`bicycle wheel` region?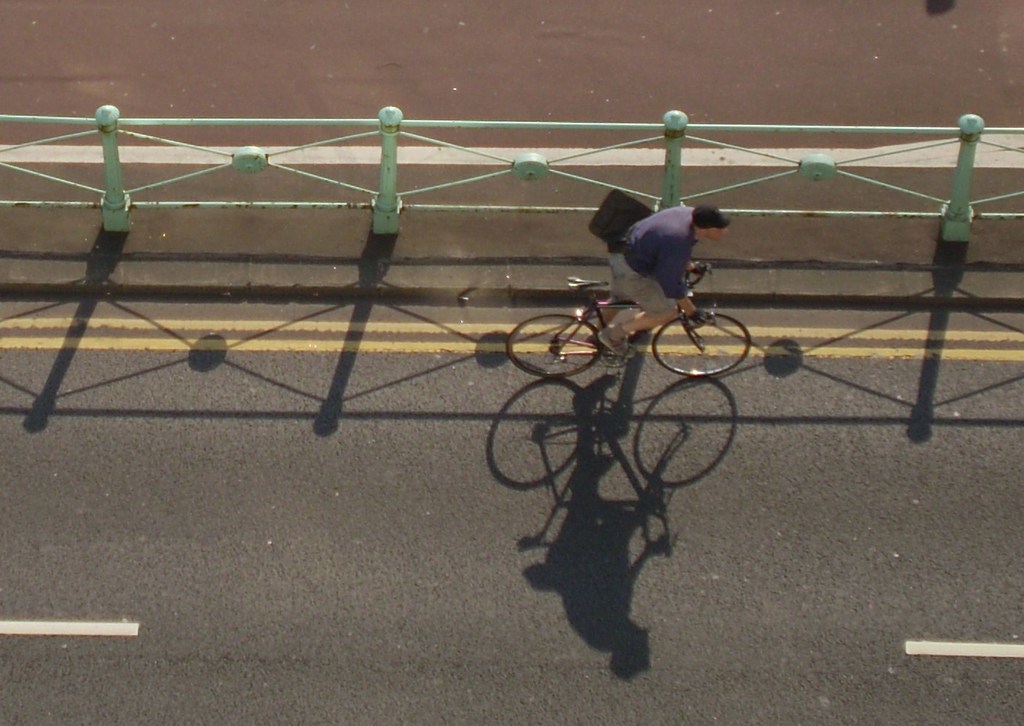
x1=502 y1=314 x2=606 y2=383
